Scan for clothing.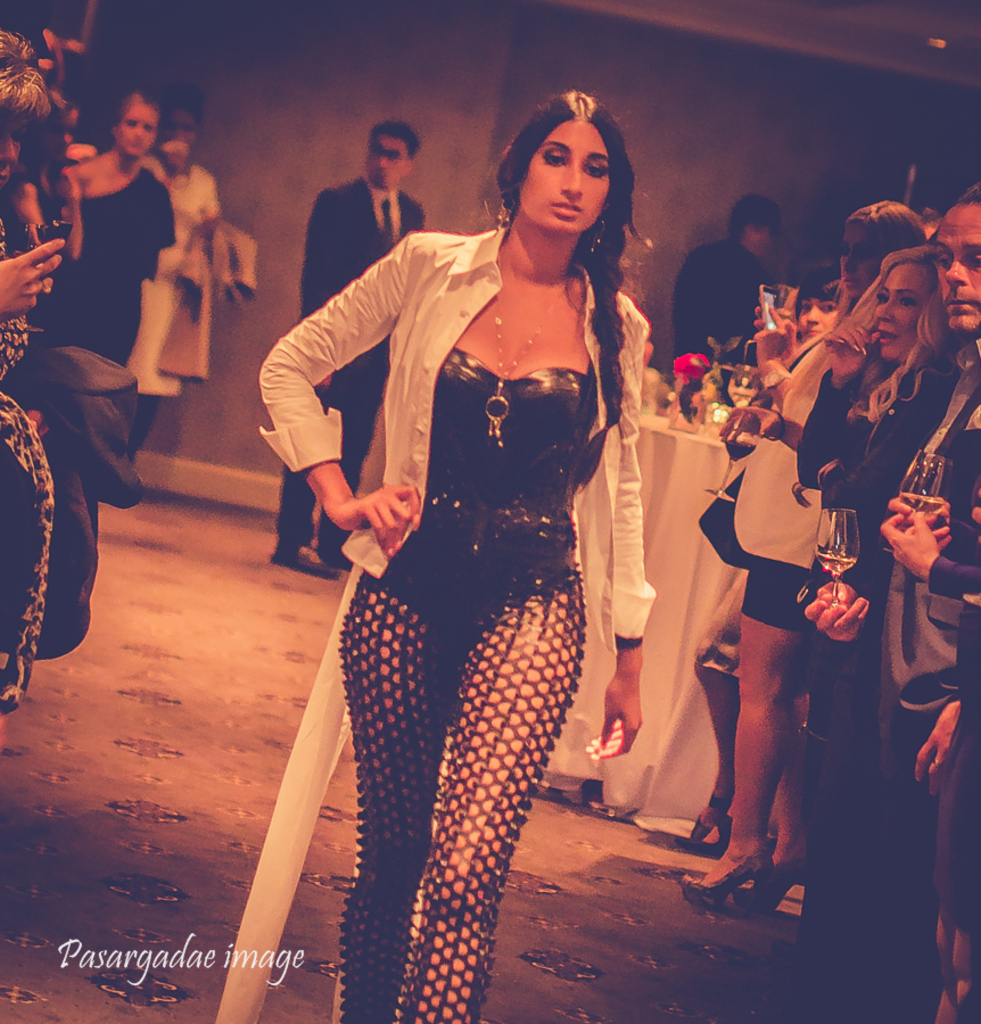
Scan result: pyautogui.locateOnScreen(139, 154, 230, 403).
